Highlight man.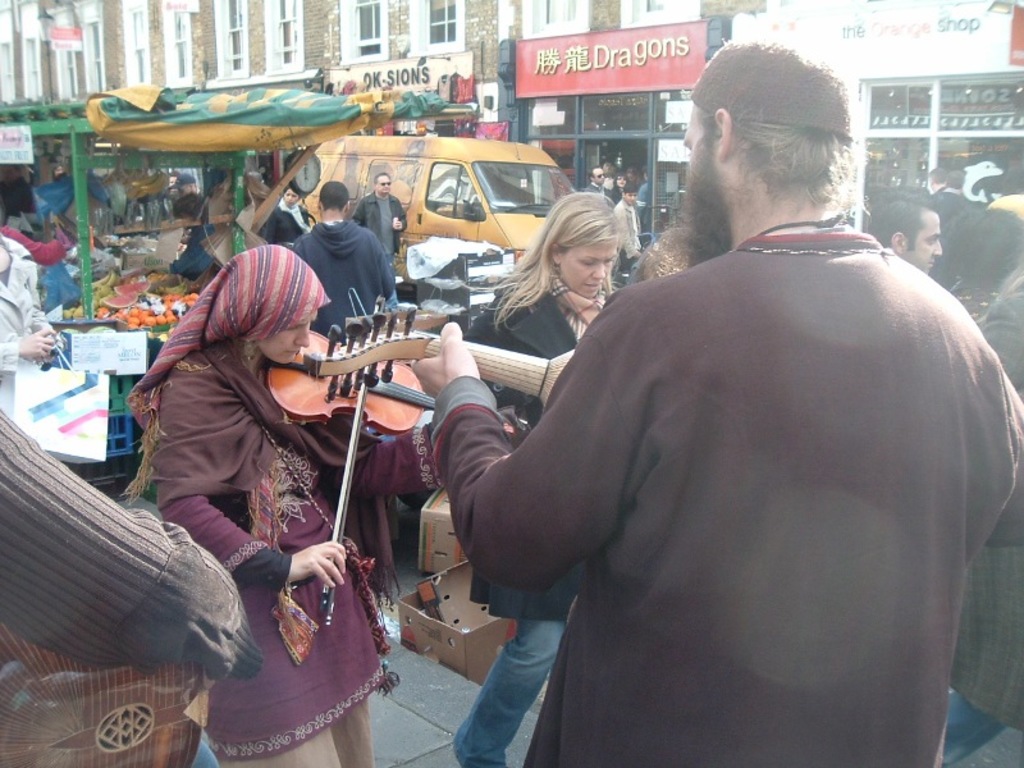
Highlighted region: box=[589, 166, 611, 191].
